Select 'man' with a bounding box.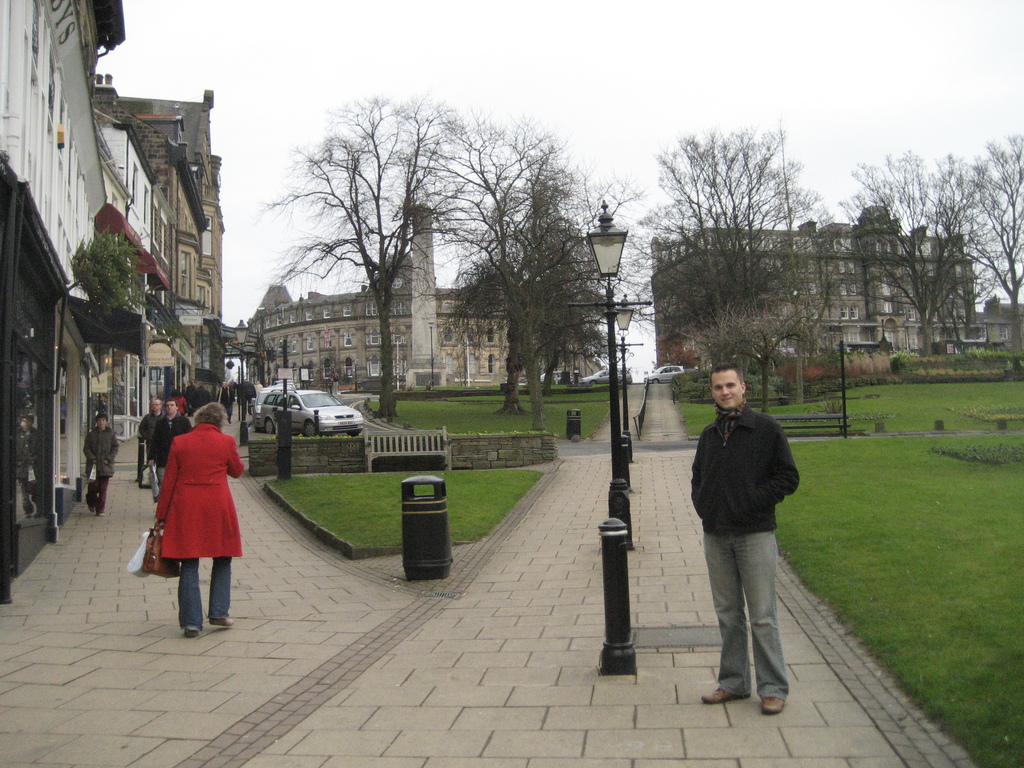
x1=139 y1=399 x2=163 y2=456.
